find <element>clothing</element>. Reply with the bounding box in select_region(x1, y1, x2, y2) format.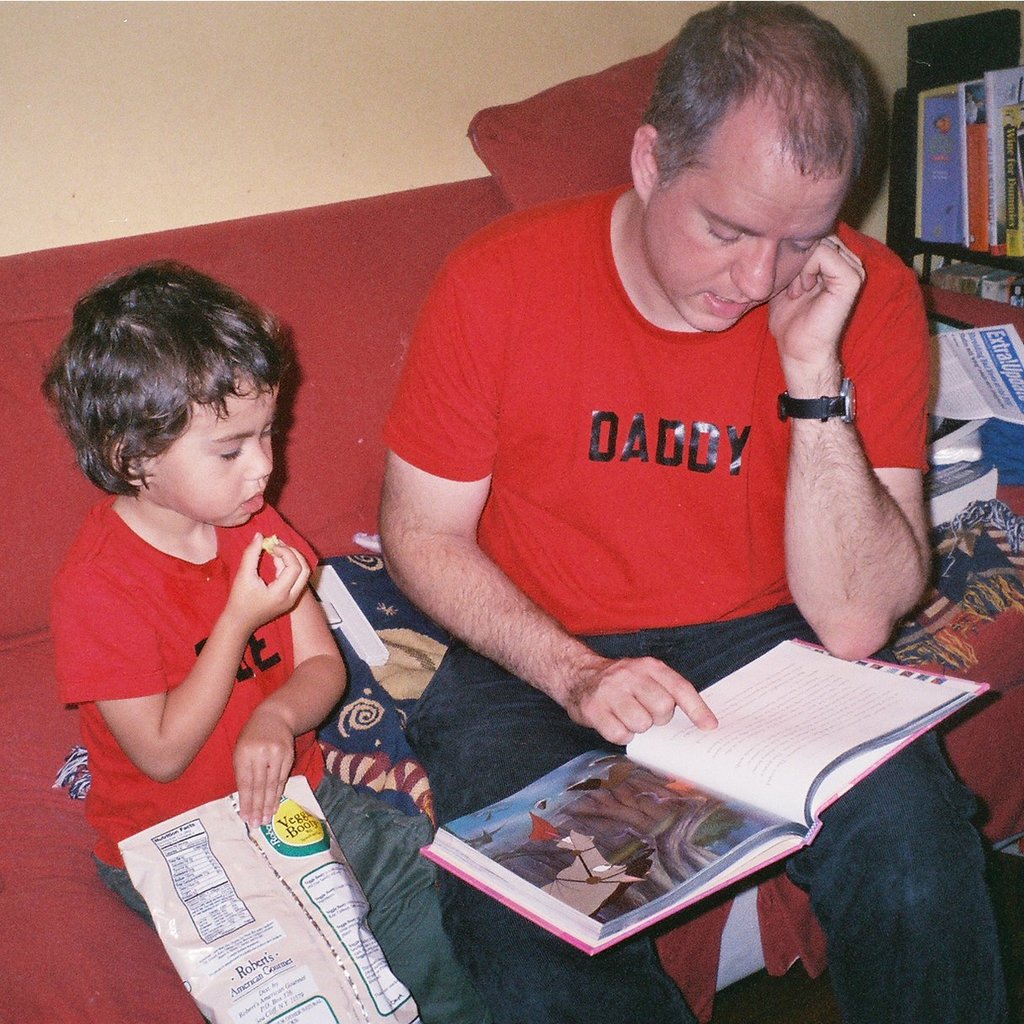
select_region(50, 485, 500, 1023).
